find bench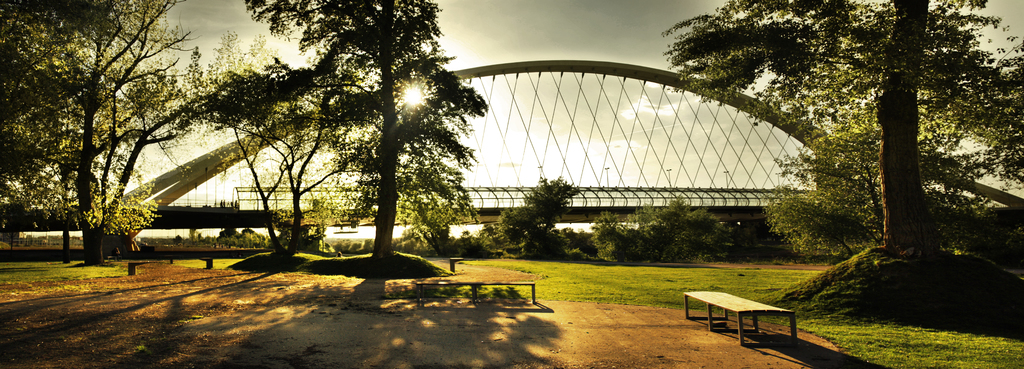
(left=687, top=288, right=809, bottom=347)
